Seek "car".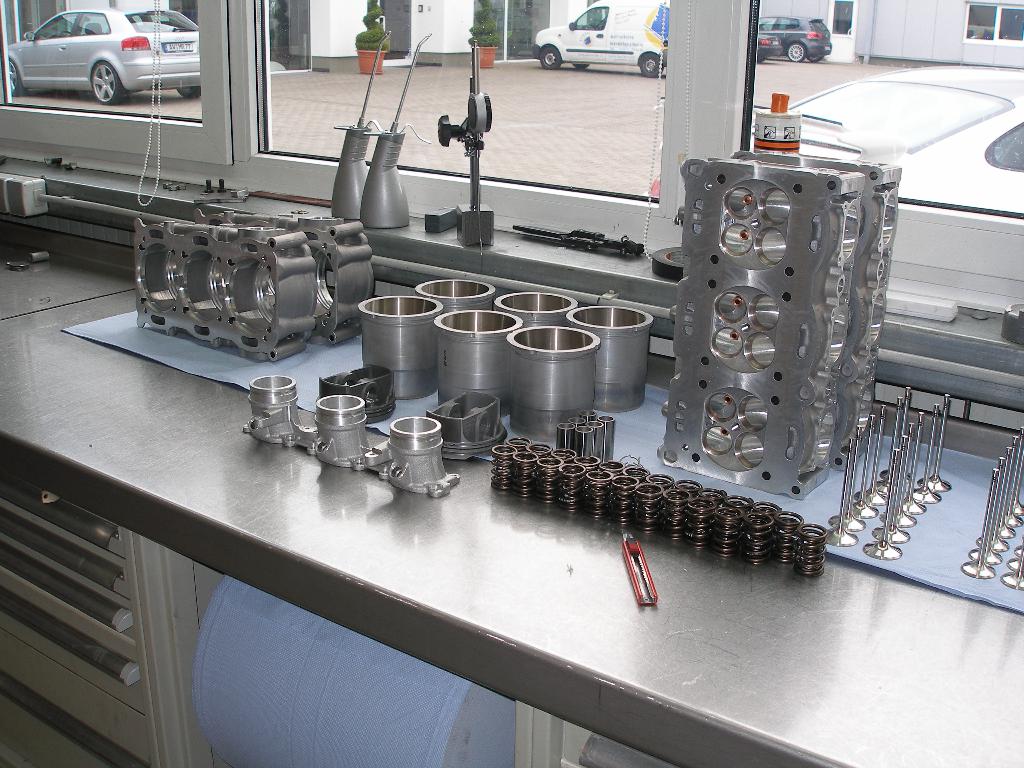
l=762, t=11, r=836, b=61.
